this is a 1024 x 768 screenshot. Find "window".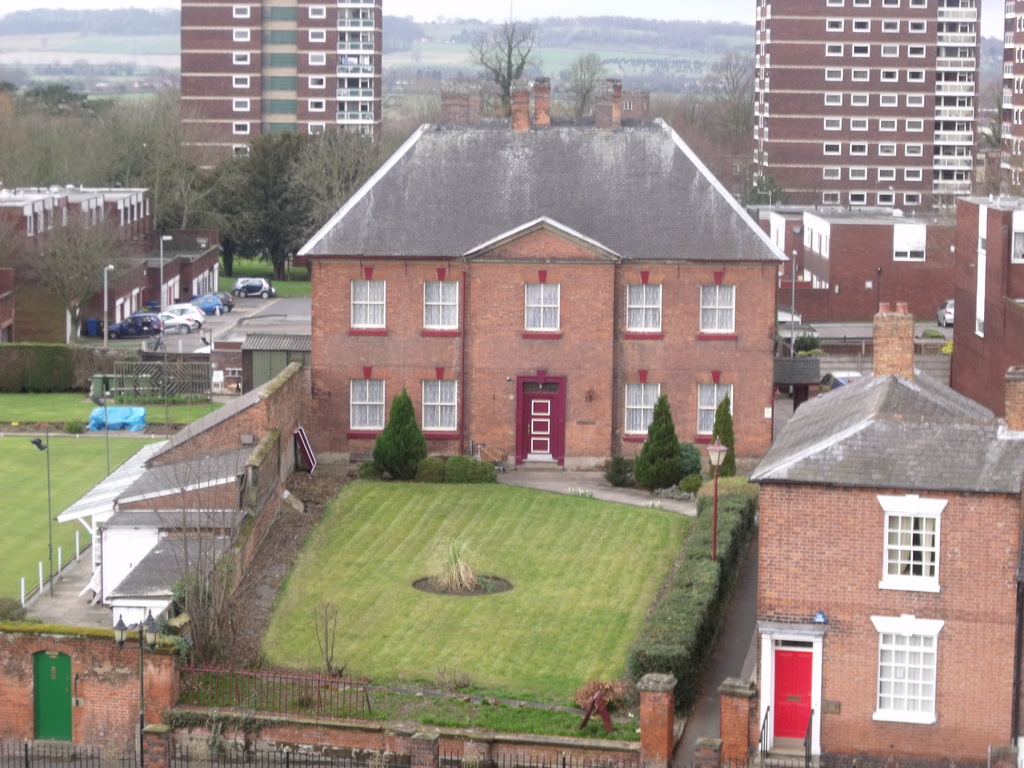
Bounding box: left=308, top=25, right=326, bottom=41.
